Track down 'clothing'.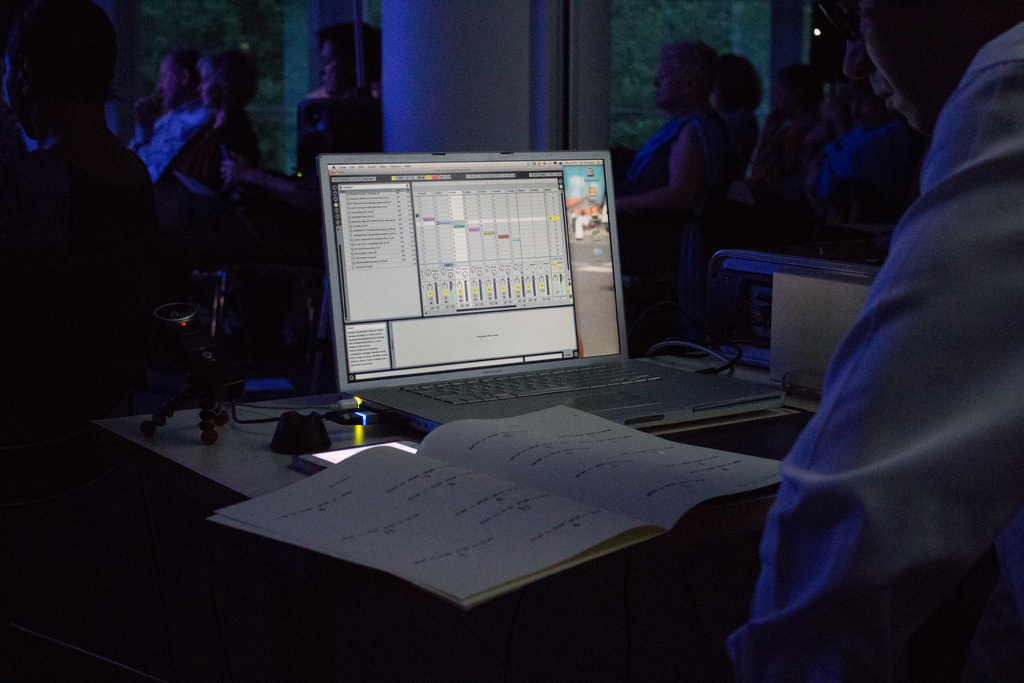
Tracked to (0, 108, 149, 239).
